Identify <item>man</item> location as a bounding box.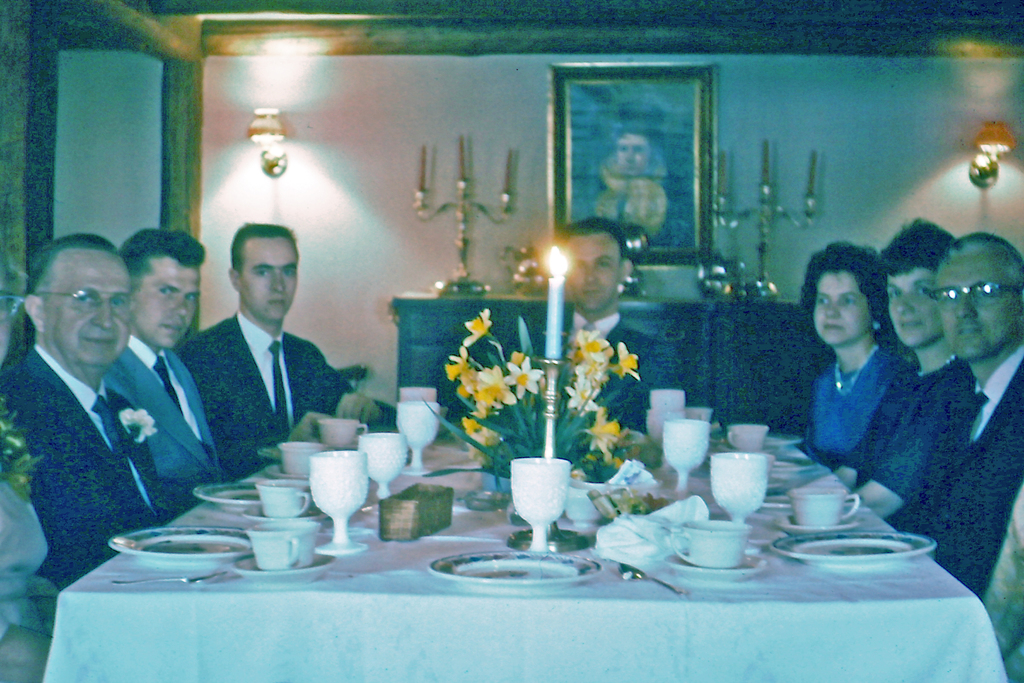
rect(0, 234, 197, 593).
